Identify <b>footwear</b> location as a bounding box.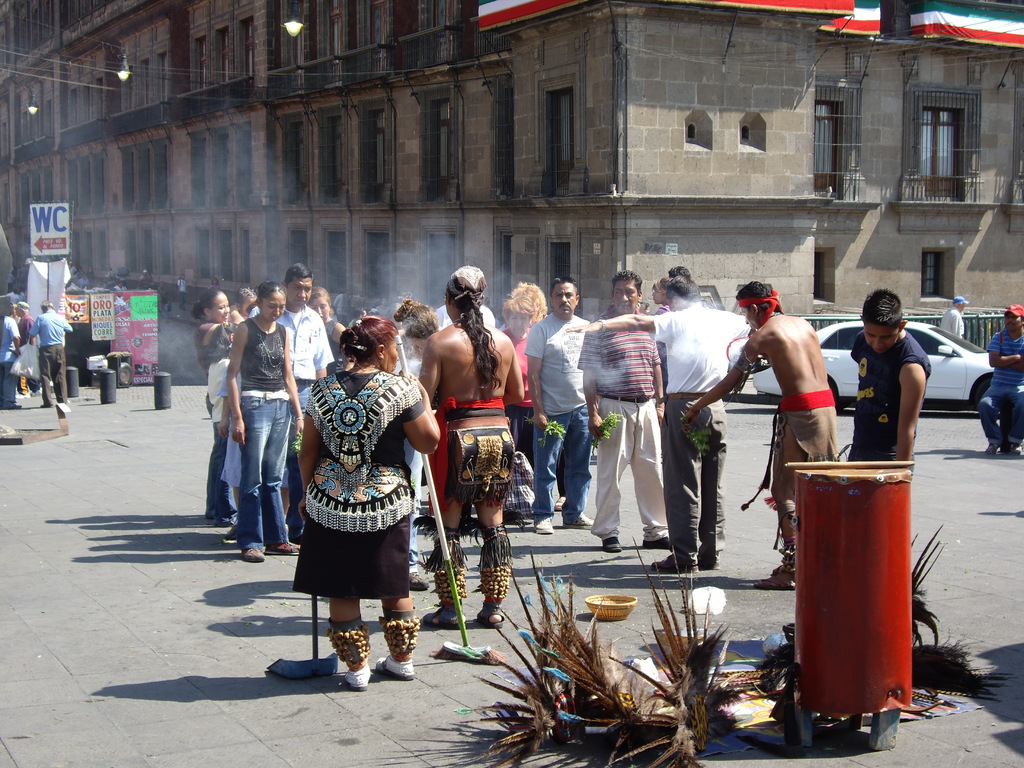
653/563/703/578.
